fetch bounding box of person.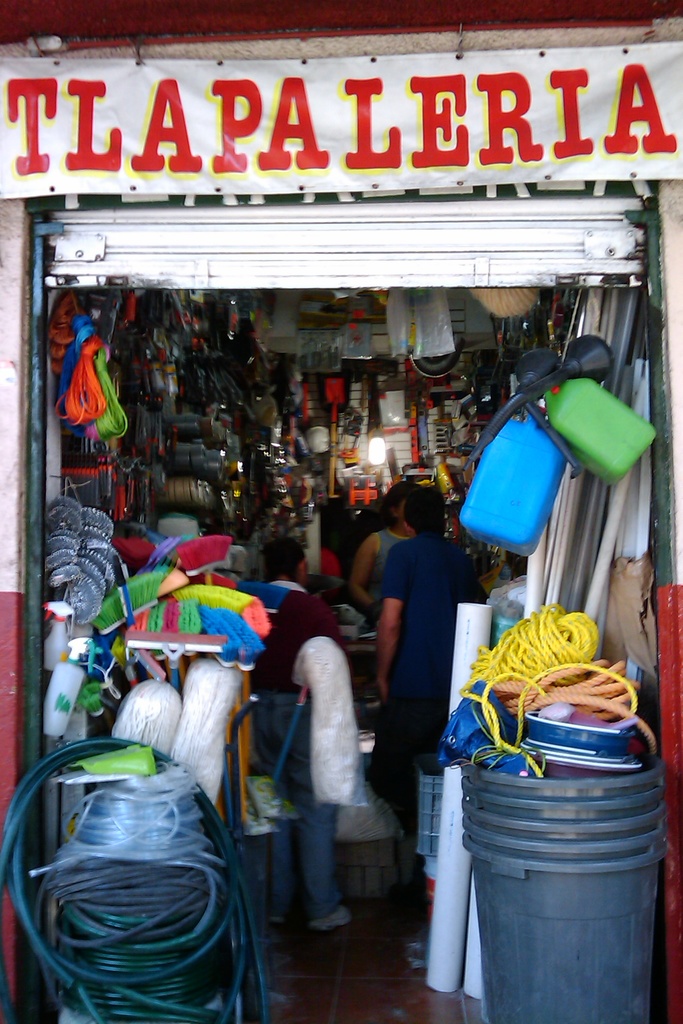
Bbox: detection(247, 540, 354, 938).
